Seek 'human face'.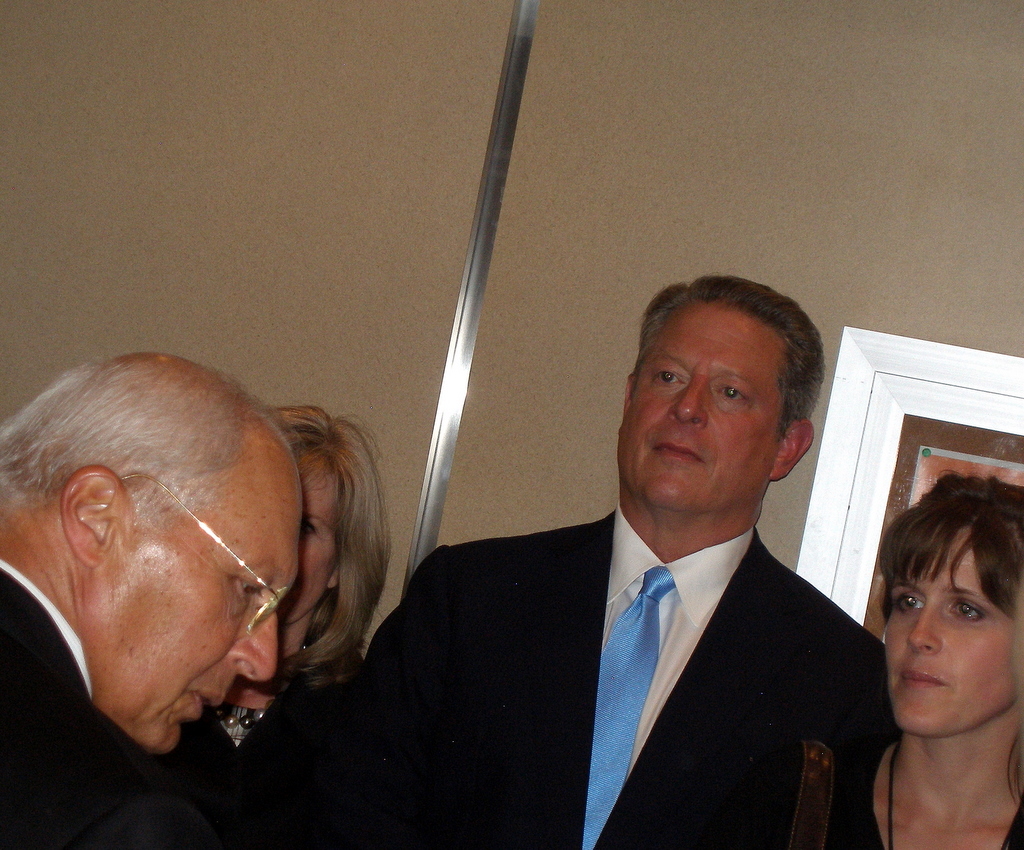
[left=881, top=536, right=1015, bottom=738].
